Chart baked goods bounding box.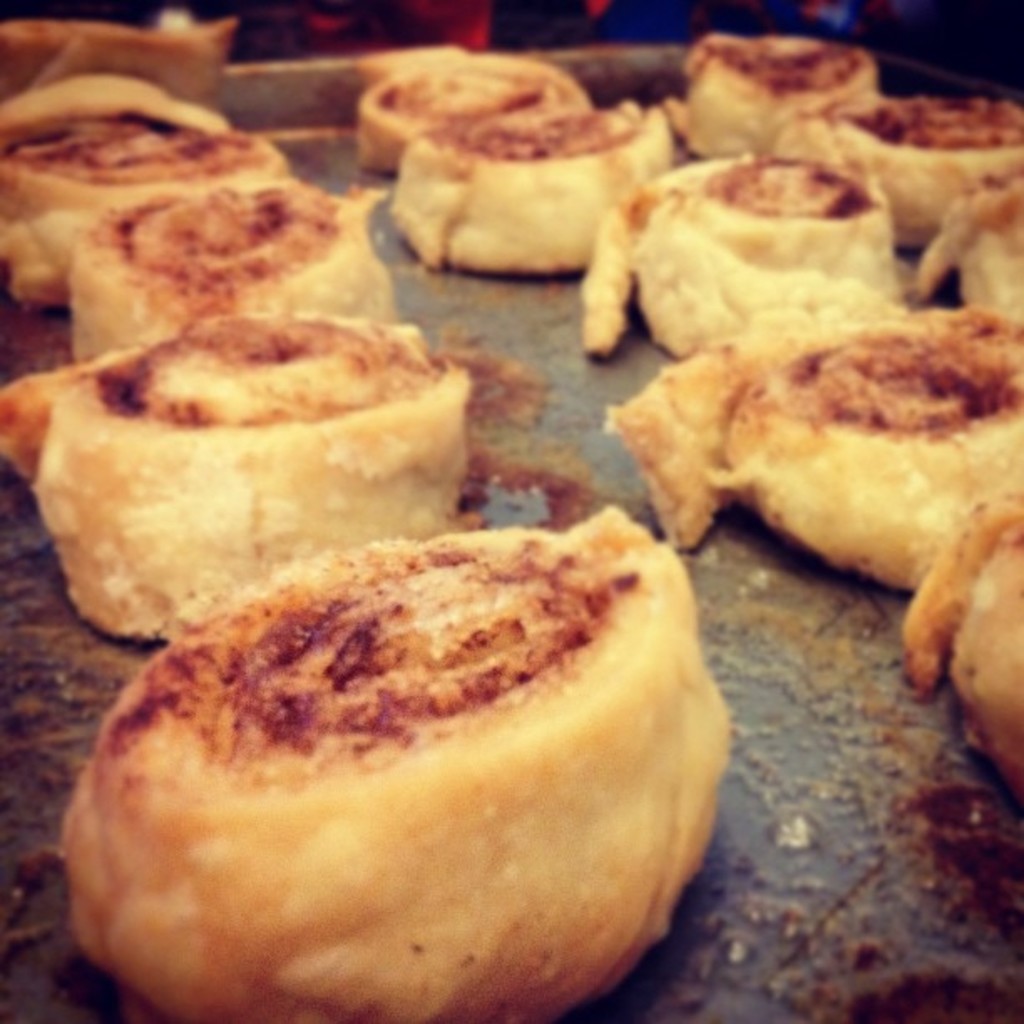
Charted: (left=0, top=65, right=231, bottom=146).
